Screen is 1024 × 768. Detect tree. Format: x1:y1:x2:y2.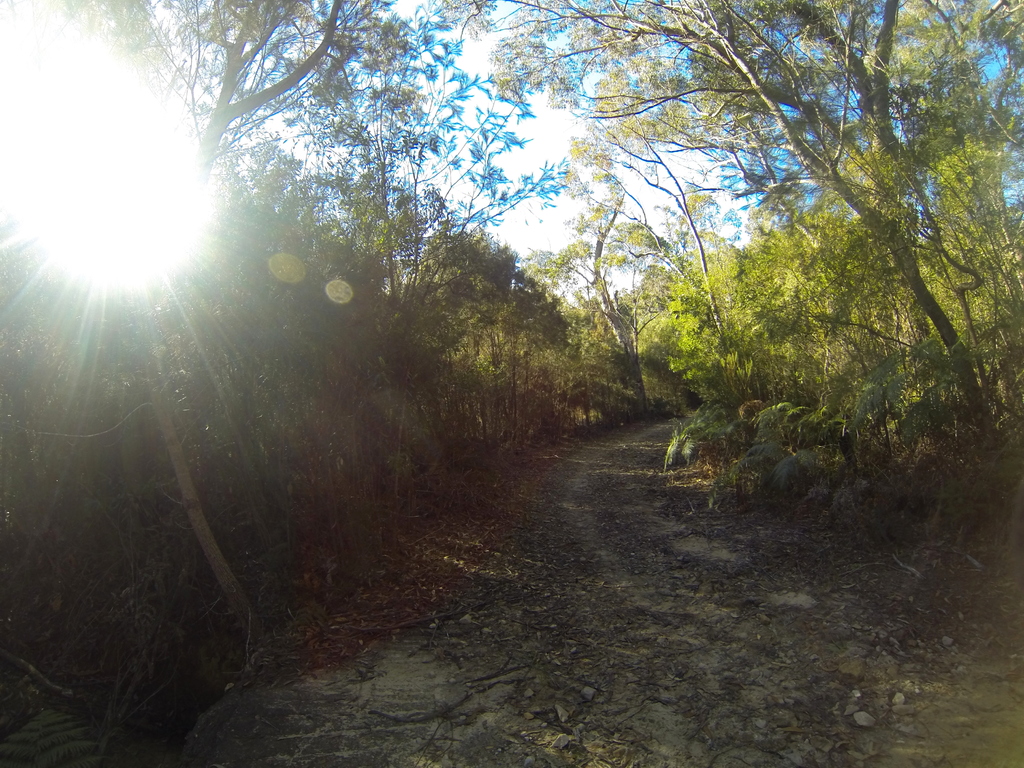
547:169:657:415.
